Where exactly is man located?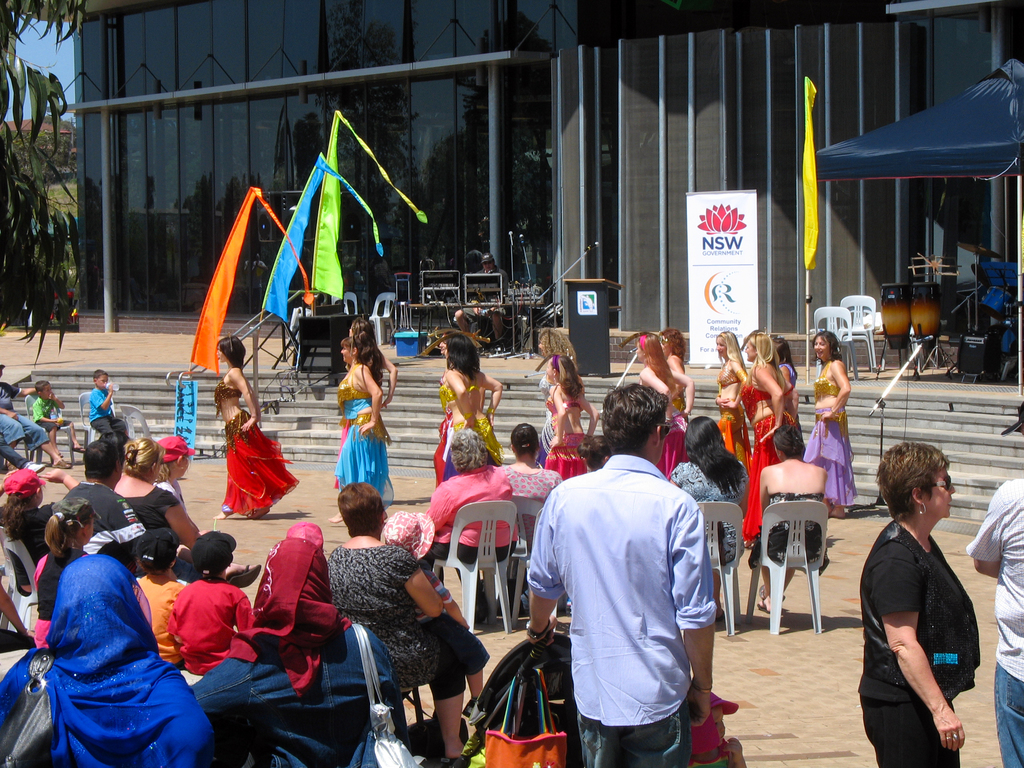
Its bounding box is bbox=(449, 255, 524, 355).
